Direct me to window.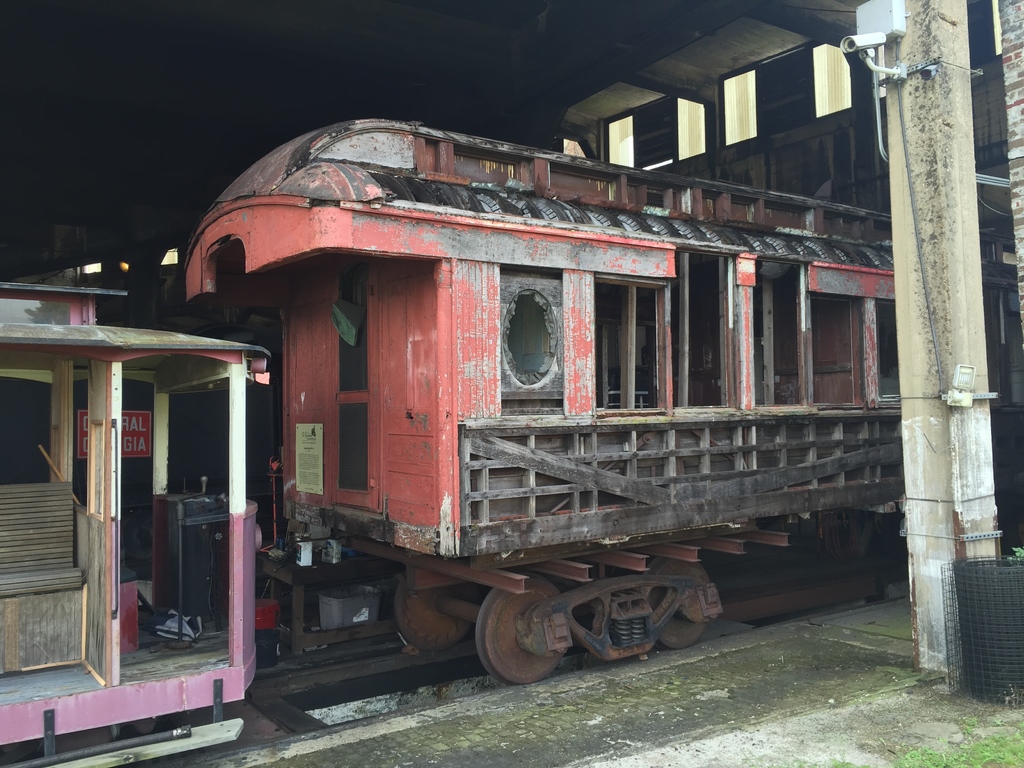
Direction: bbox=(604, 280, 666, 419).
